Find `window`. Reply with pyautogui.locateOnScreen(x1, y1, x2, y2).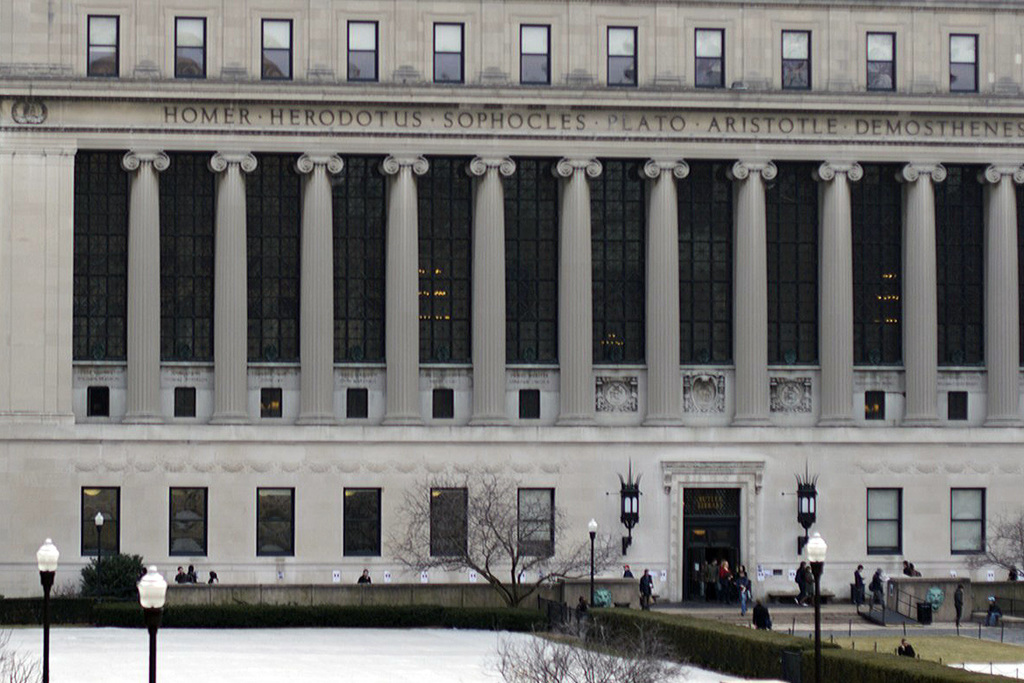
pyautogui.locateOnScreen(595, 11, 649, 85).
